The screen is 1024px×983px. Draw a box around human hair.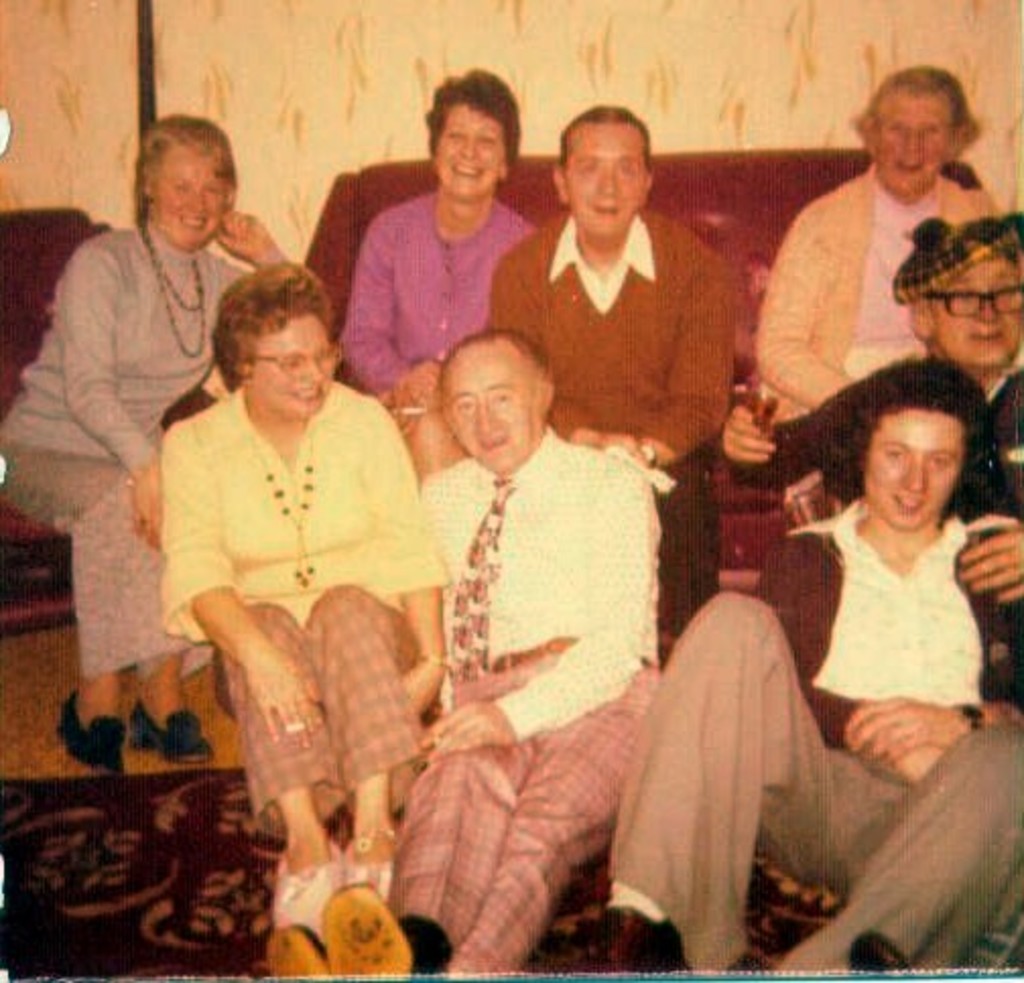
[left=201, top=264, right=319, bottom=404].
